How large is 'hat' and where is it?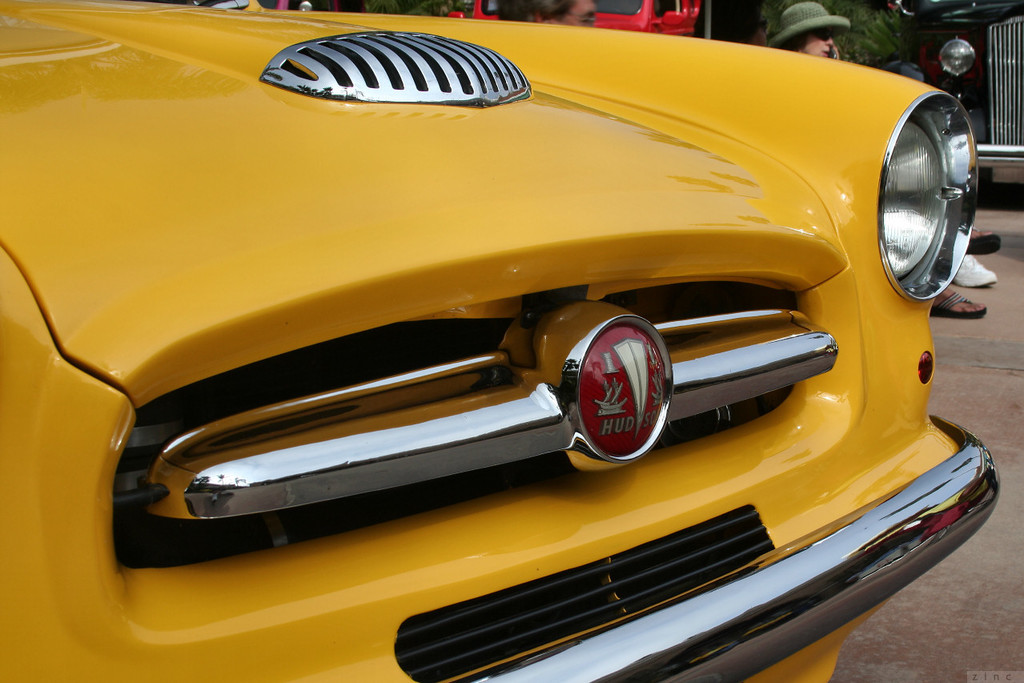
Bounding box: Rect(769, 3, 853, 51).
